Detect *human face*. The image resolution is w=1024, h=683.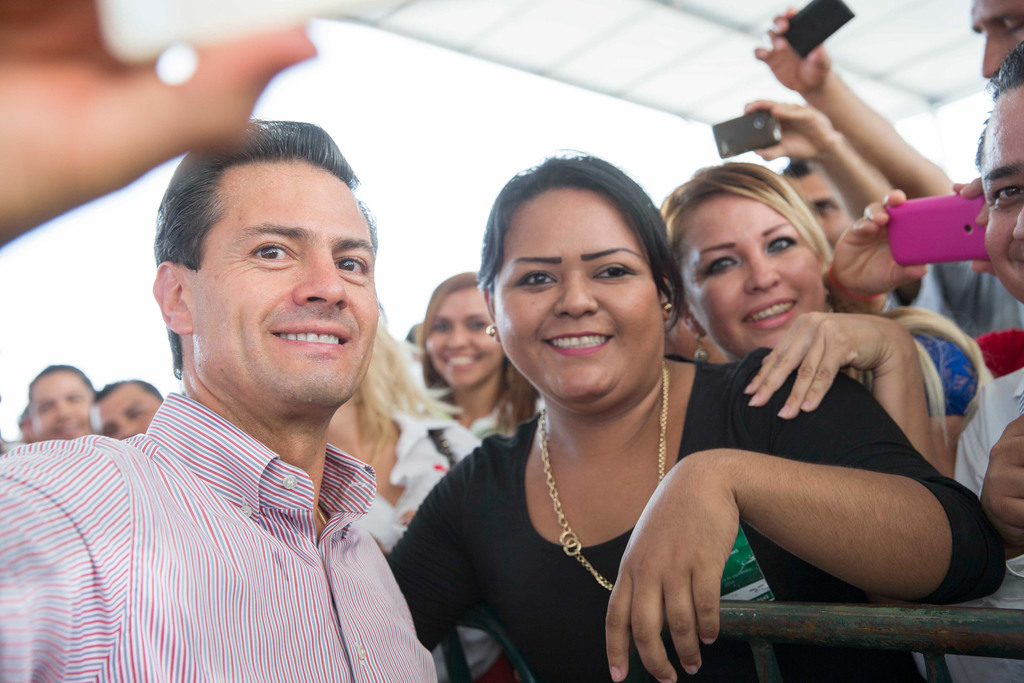
x1=83 y1=378 x2=161 y2=441.
